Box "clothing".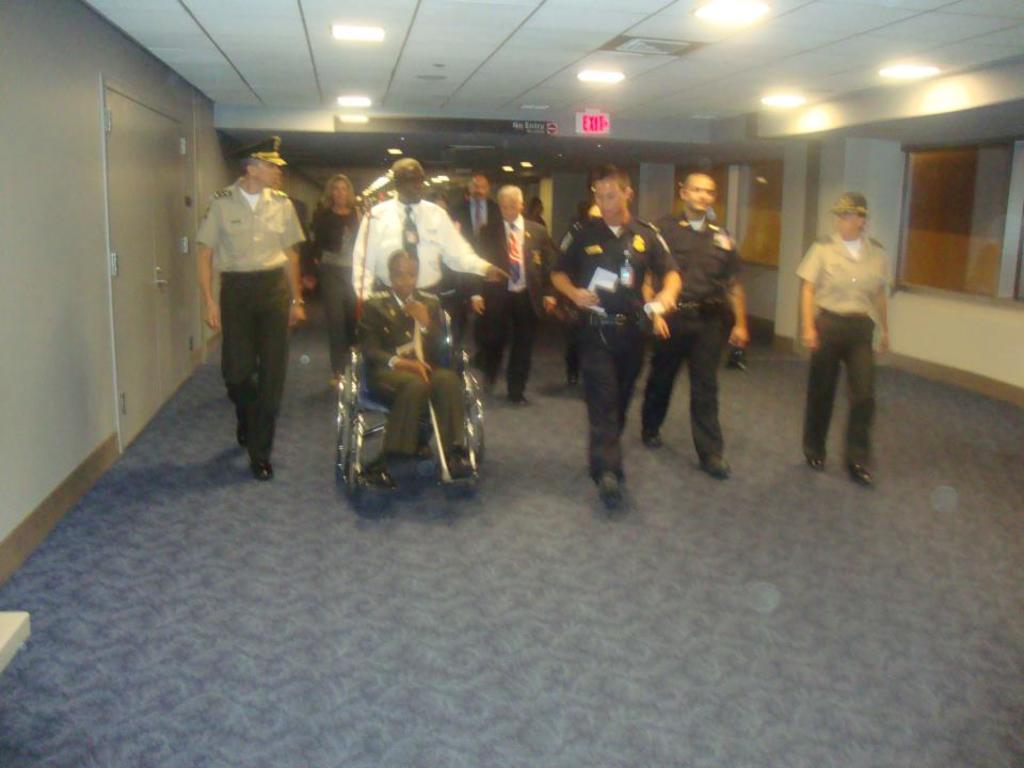
crop(557, 172, 662, 490).
